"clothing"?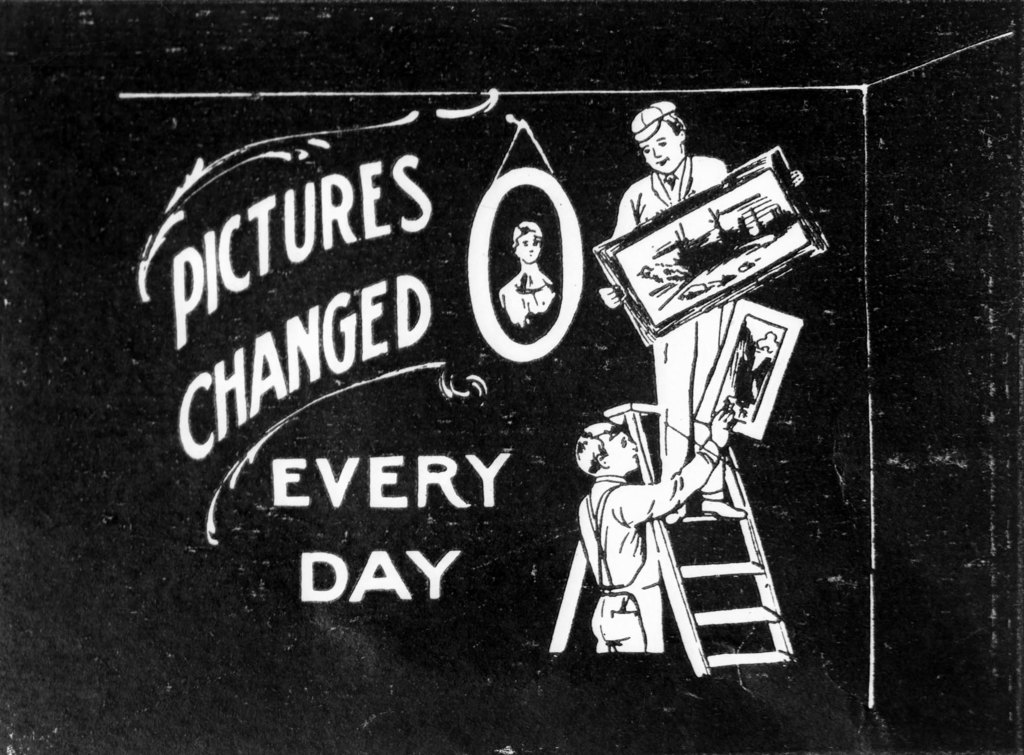
detection(605, 149, 740, 506)
